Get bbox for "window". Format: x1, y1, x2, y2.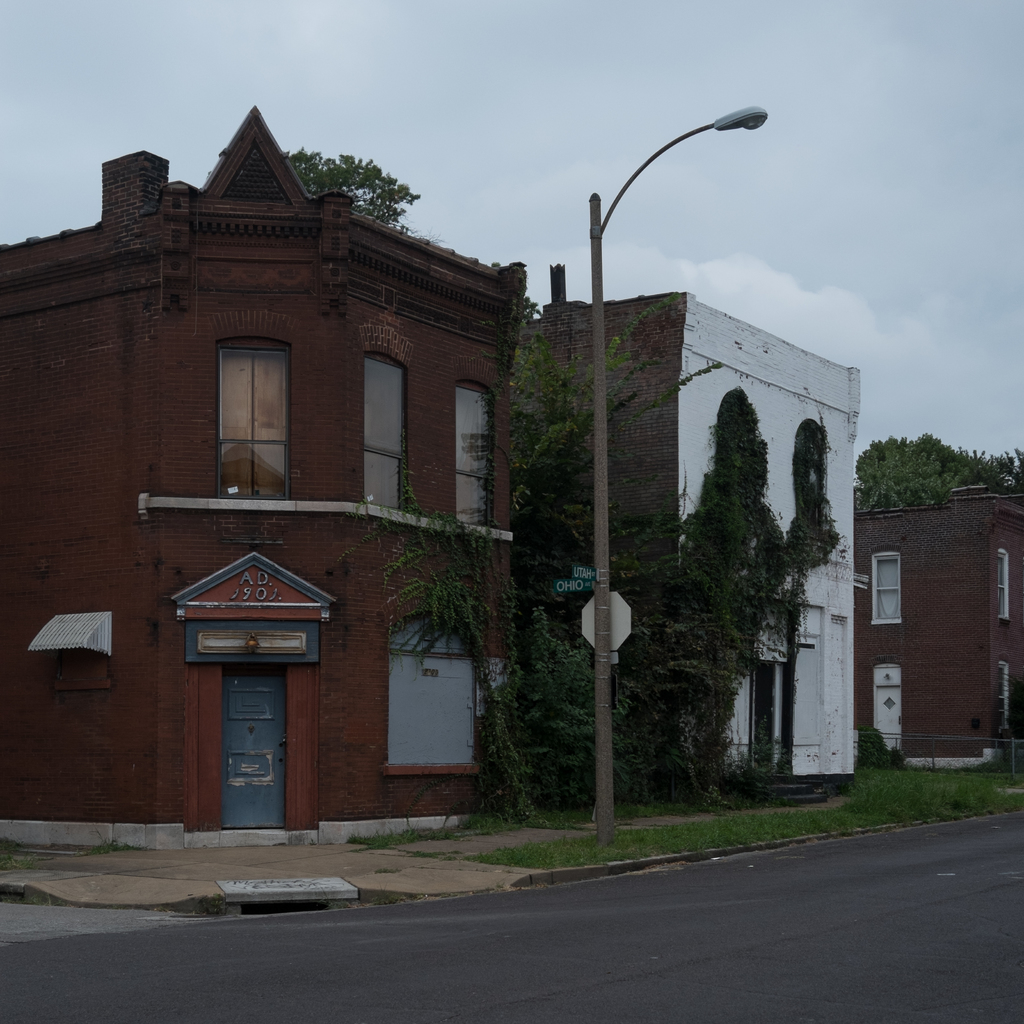
992, 662, 1022, 750.
